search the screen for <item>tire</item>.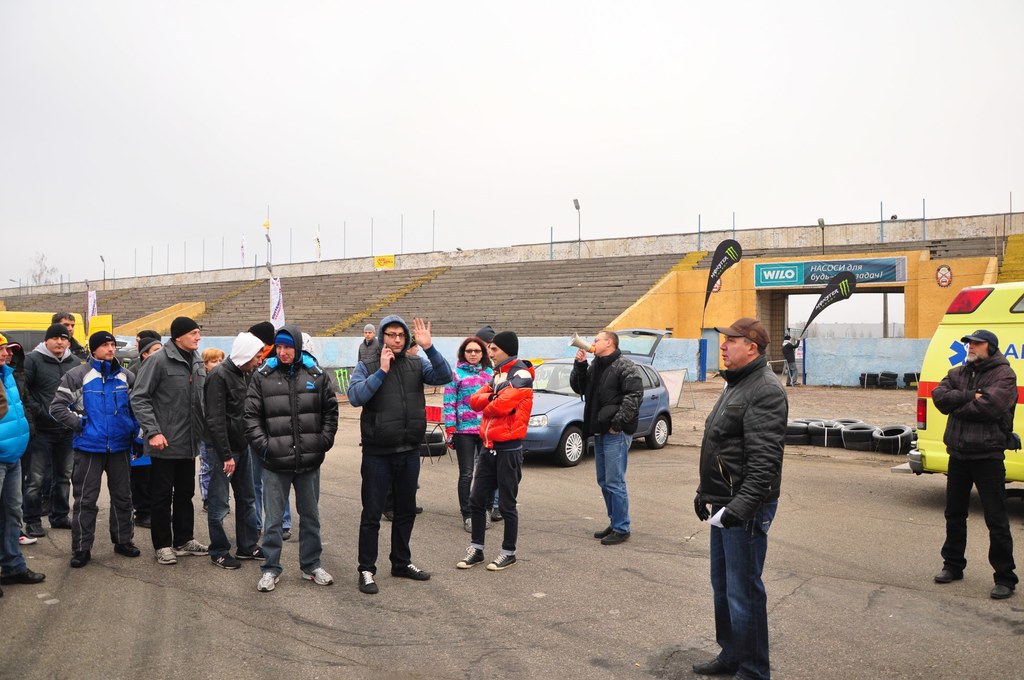
Found at rect(421, 443, 447, 456).
